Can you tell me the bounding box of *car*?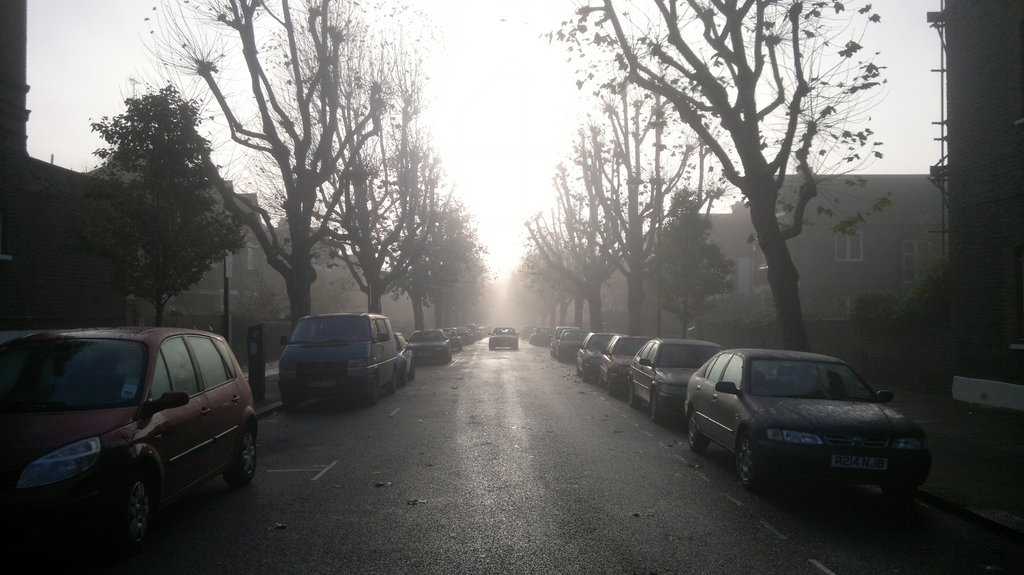
crop(0, 327, 259, 549).
